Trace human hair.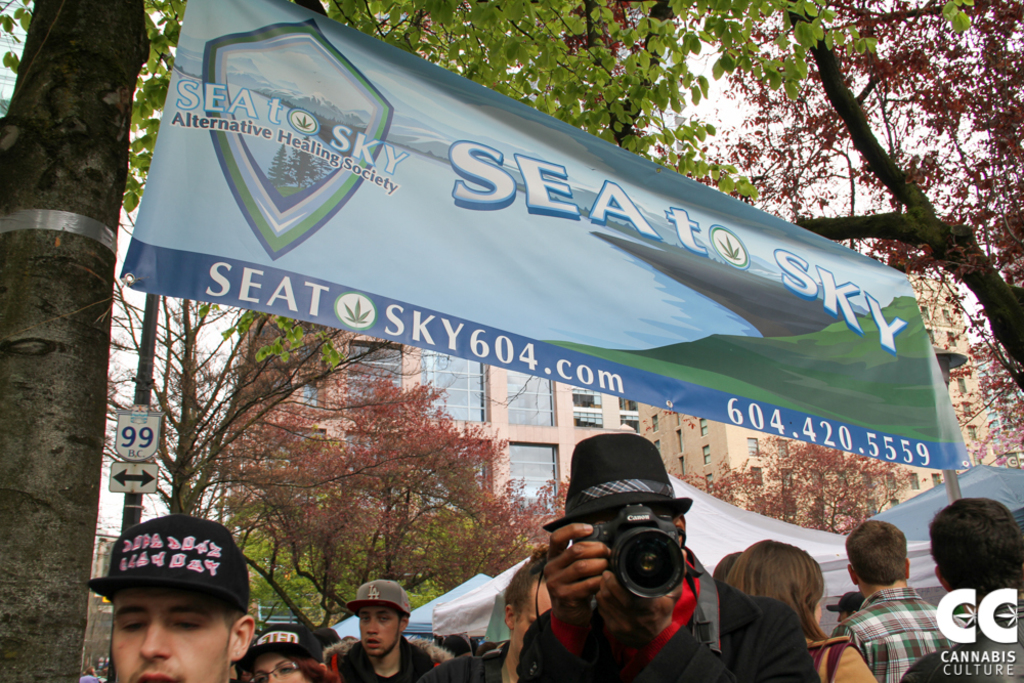
Traced to [left=729, top=548, right=840, bottom=648].
